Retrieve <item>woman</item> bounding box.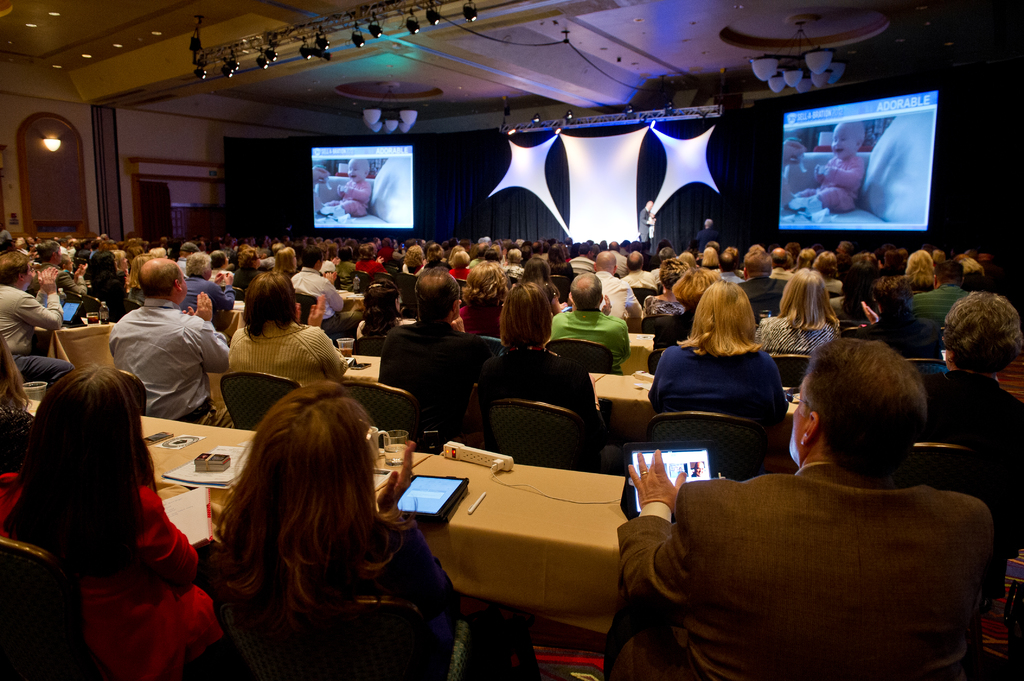
Bounding box: l=481, t=243, r=499, b=260.
